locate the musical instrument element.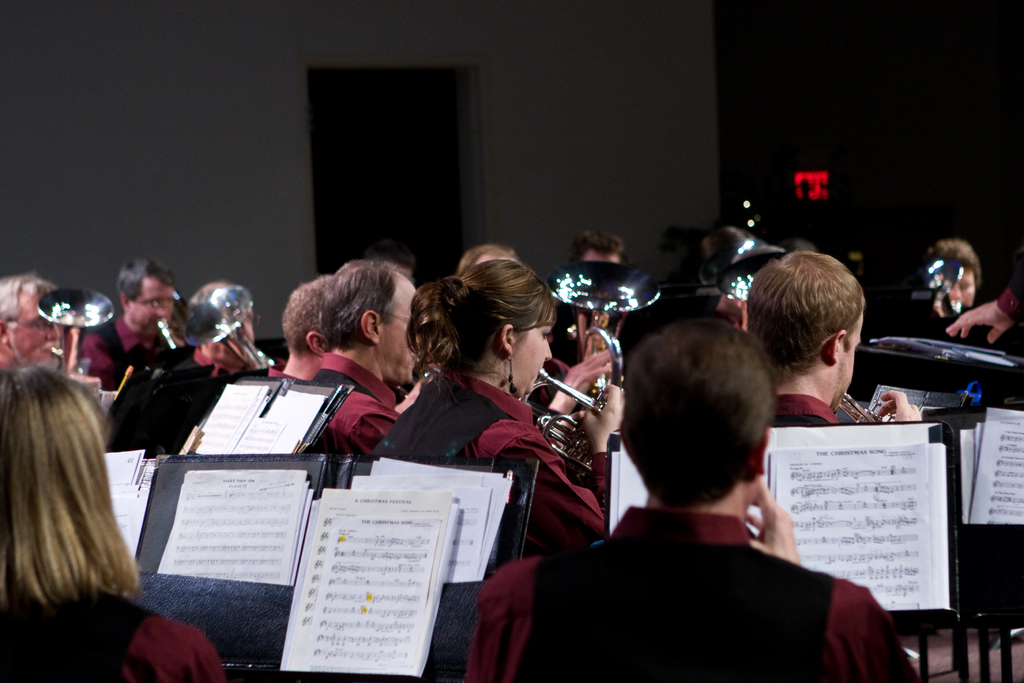
Element bbox: <bbox>523, 356, 627, 475</bbox>.
